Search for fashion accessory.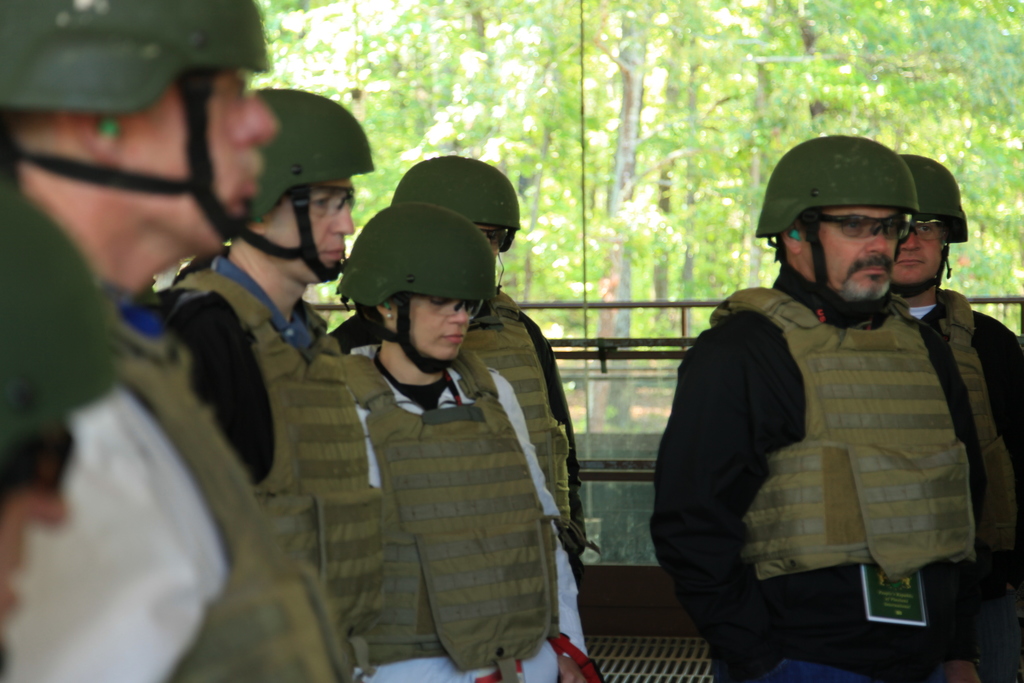
Found at {"x1": 321, "y1": 186, "x2": 355, "y2": 217}.
